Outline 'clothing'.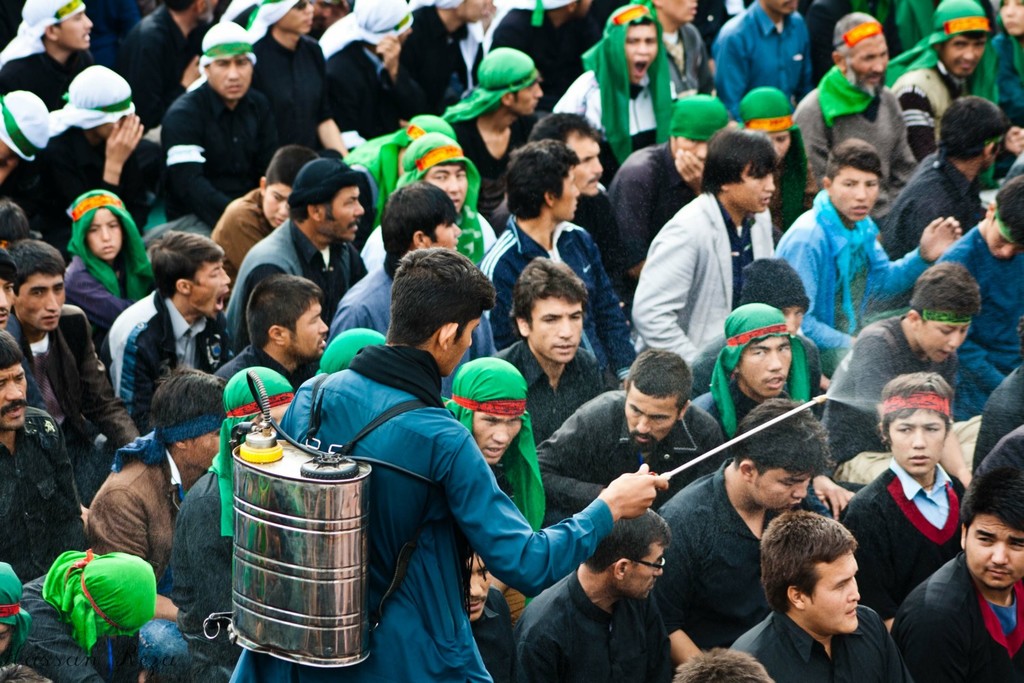
Outline: x1=482, y1=318, x2=612, y2=438.
